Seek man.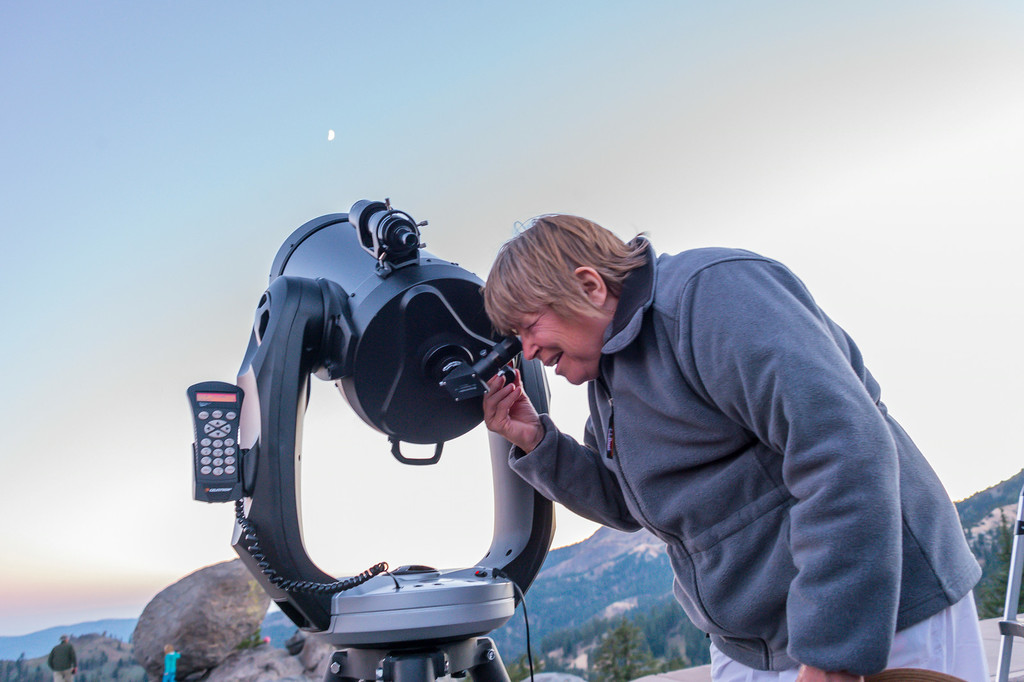
[481, 213, 1006, 681].
